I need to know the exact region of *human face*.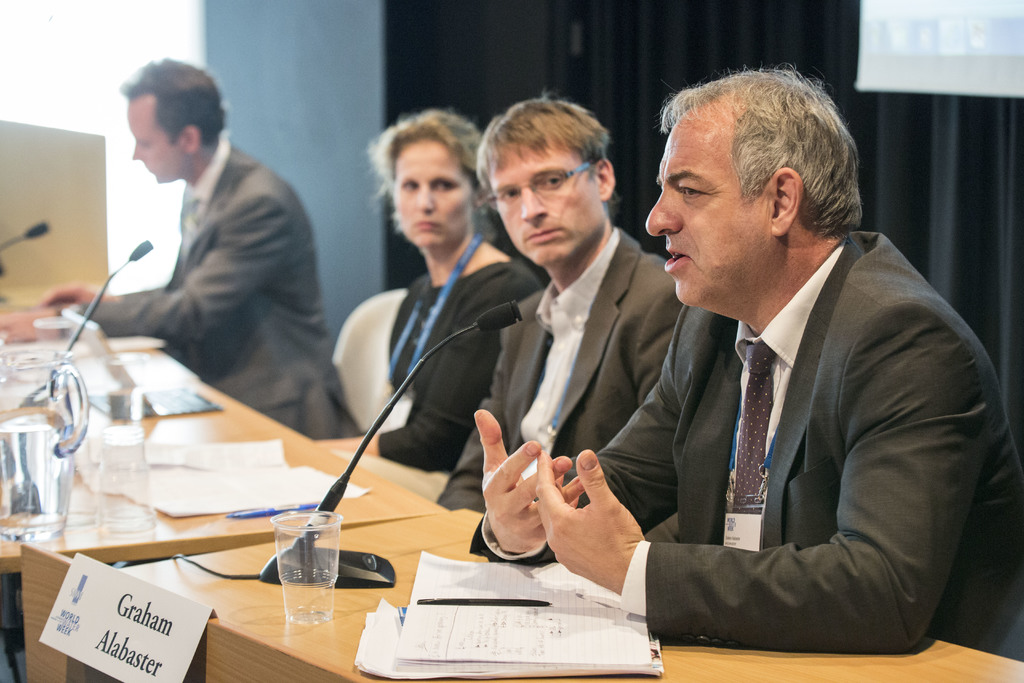
Region: crop(392, 144, 472, 245).
